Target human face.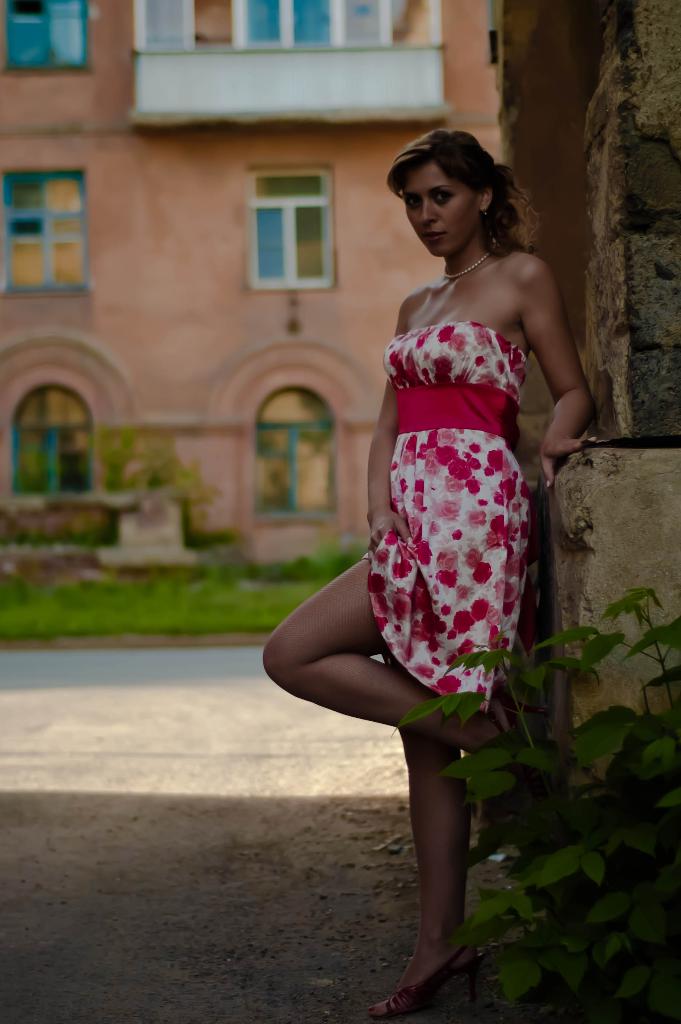
Target region: l=407, t=161, r=470, b=257.
